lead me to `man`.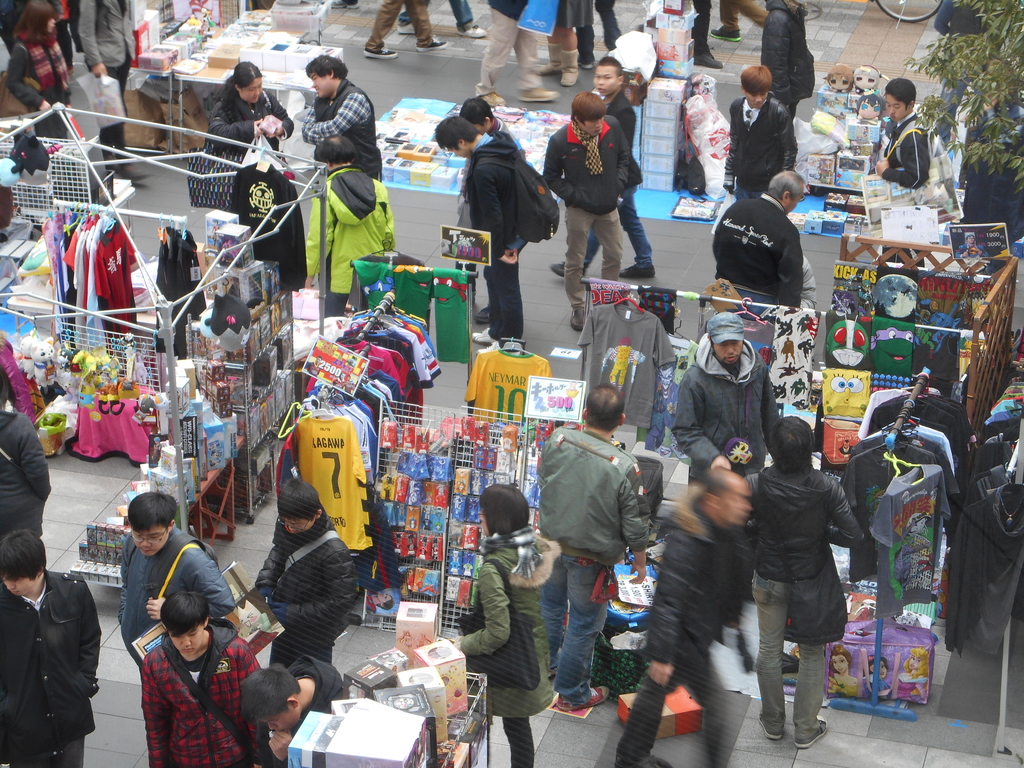
Lead to x1=713 y1=170 x2=799 y2=318.
